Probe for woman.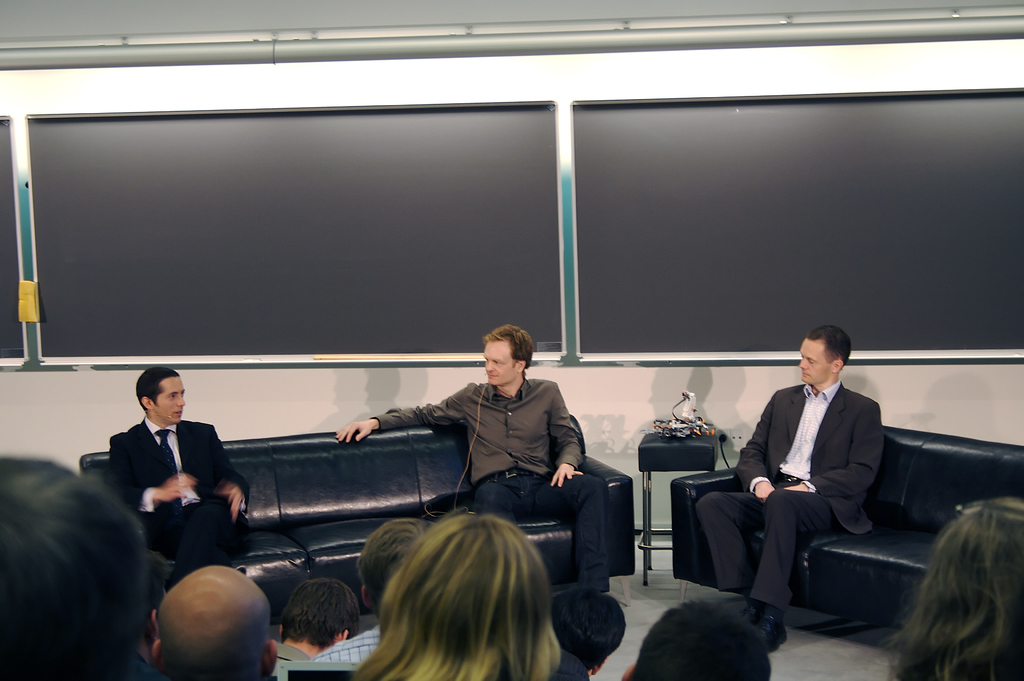
Probe result: (left=894, top=484, right=1023, bottom=678).
